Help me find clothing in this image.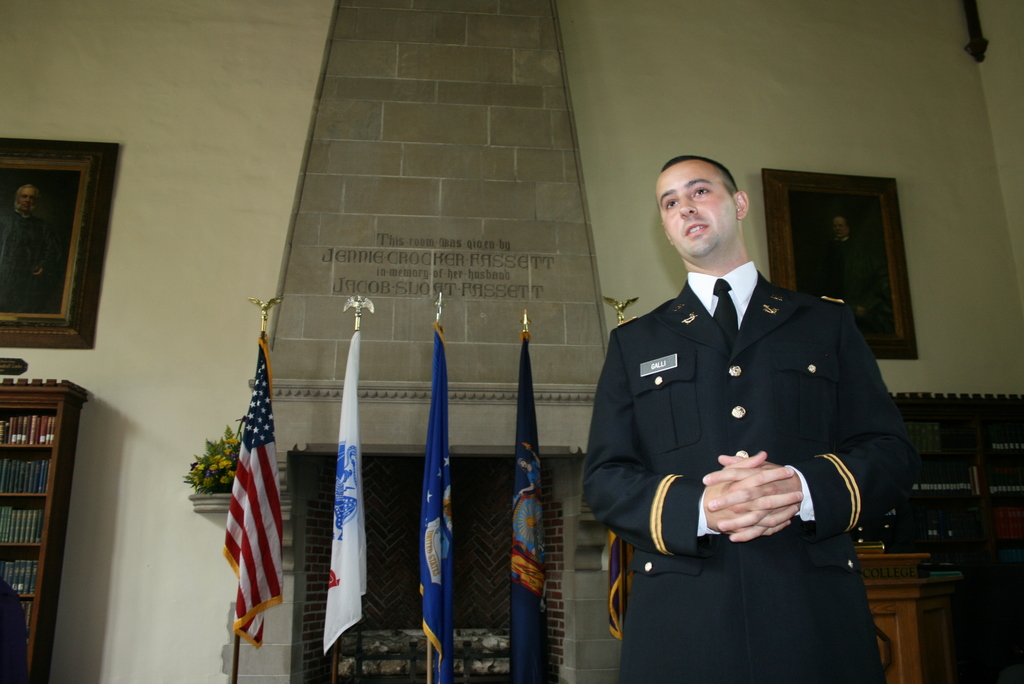
Found it: <bbox>591, 270, 906, 648</bbox>.
